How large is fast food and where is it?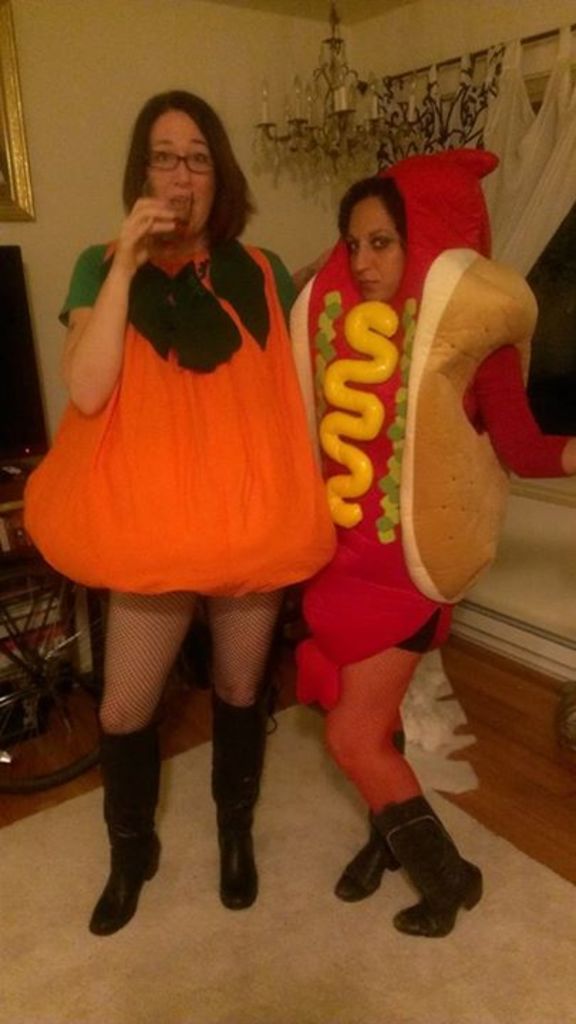
Bounding box: 159/195/195/220.
